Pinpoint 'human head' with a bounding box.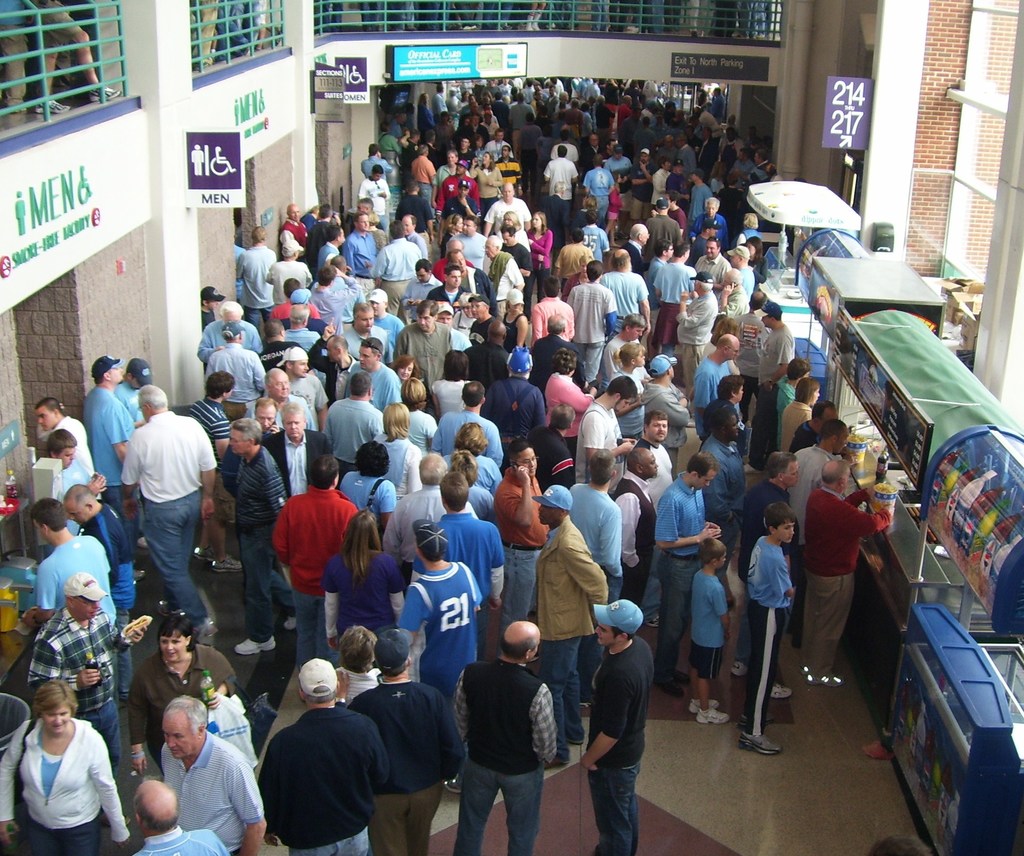
<region>823, 460, 852, 492</region>.
